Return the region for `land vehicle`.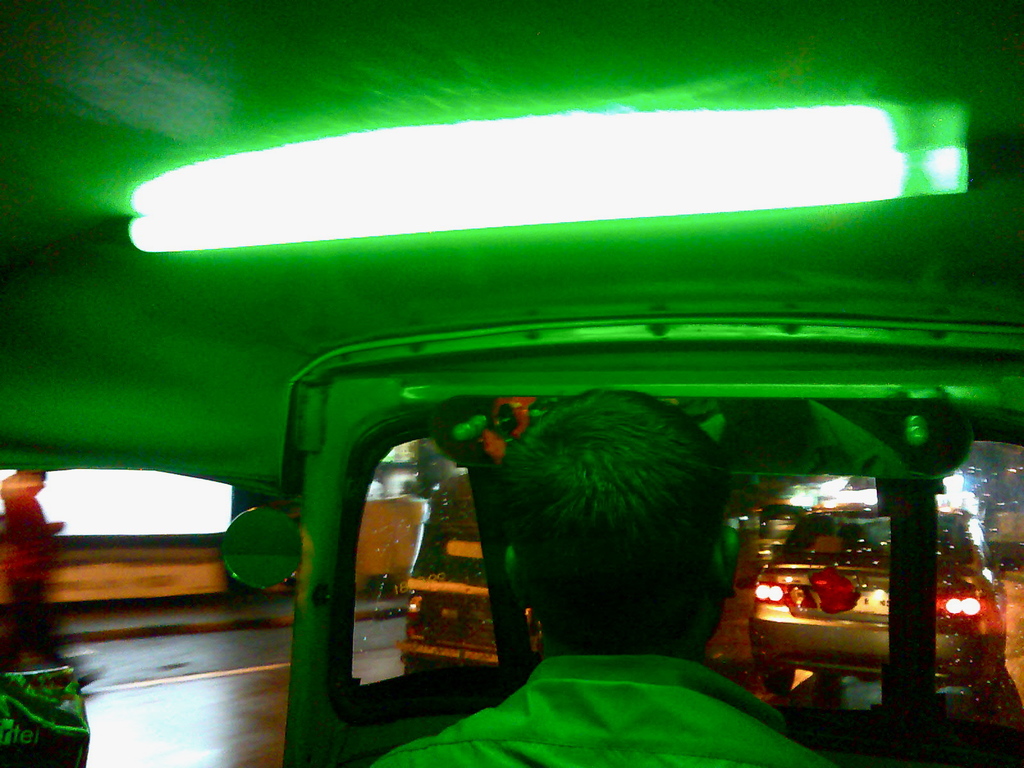
box(749, 506, 1004, 698).
